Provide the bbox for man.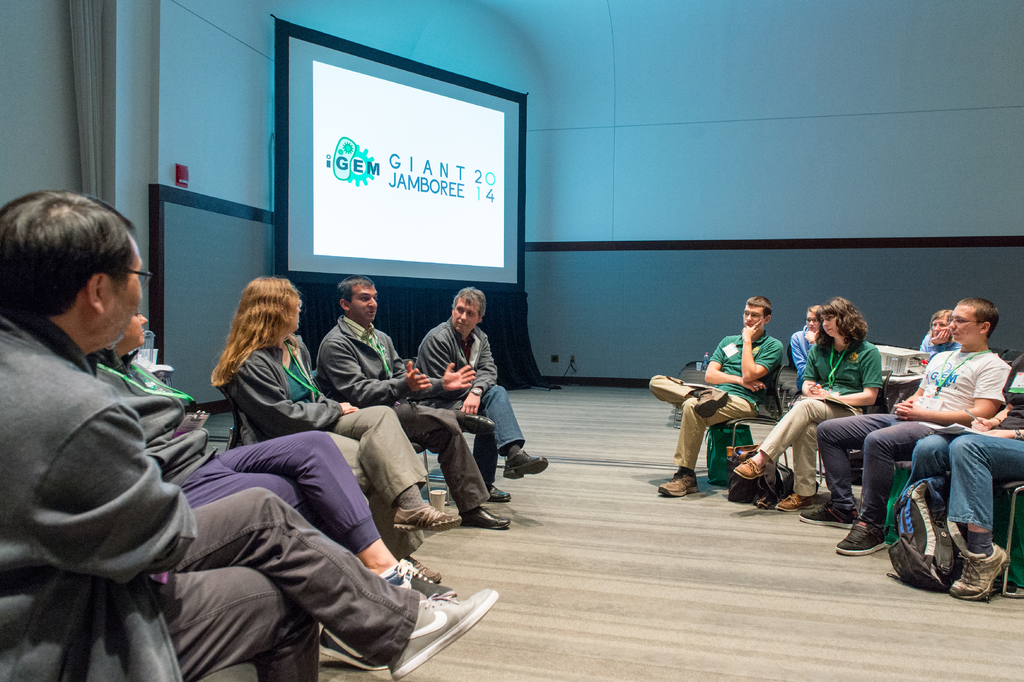
locate(416, 282, 547, 502).
